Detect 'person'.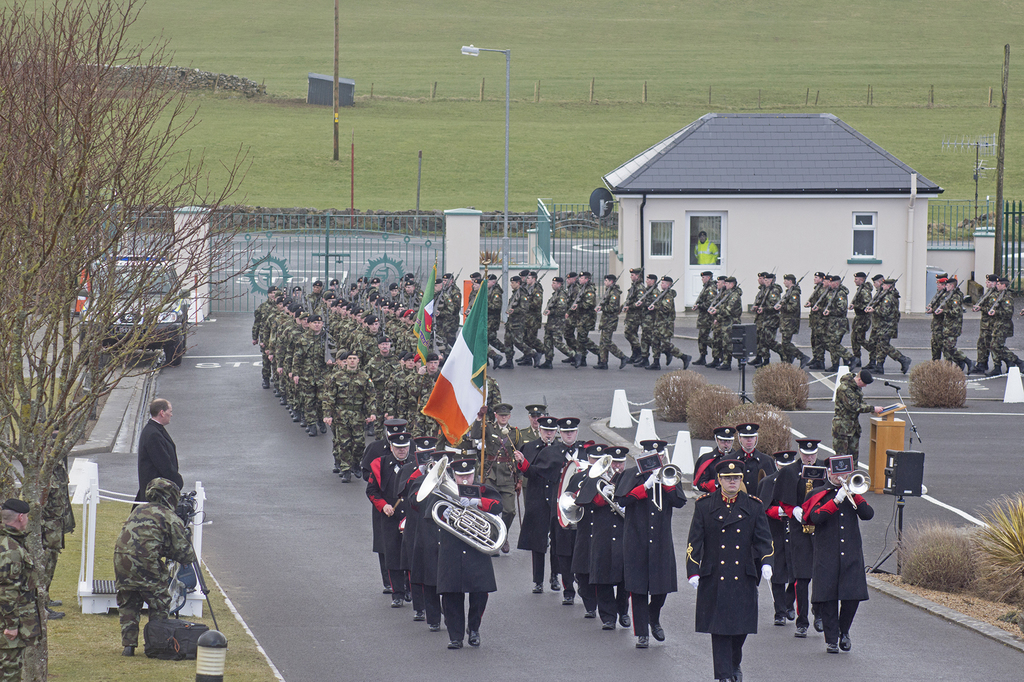
Detected at detection(751, 262, 916, 361).
